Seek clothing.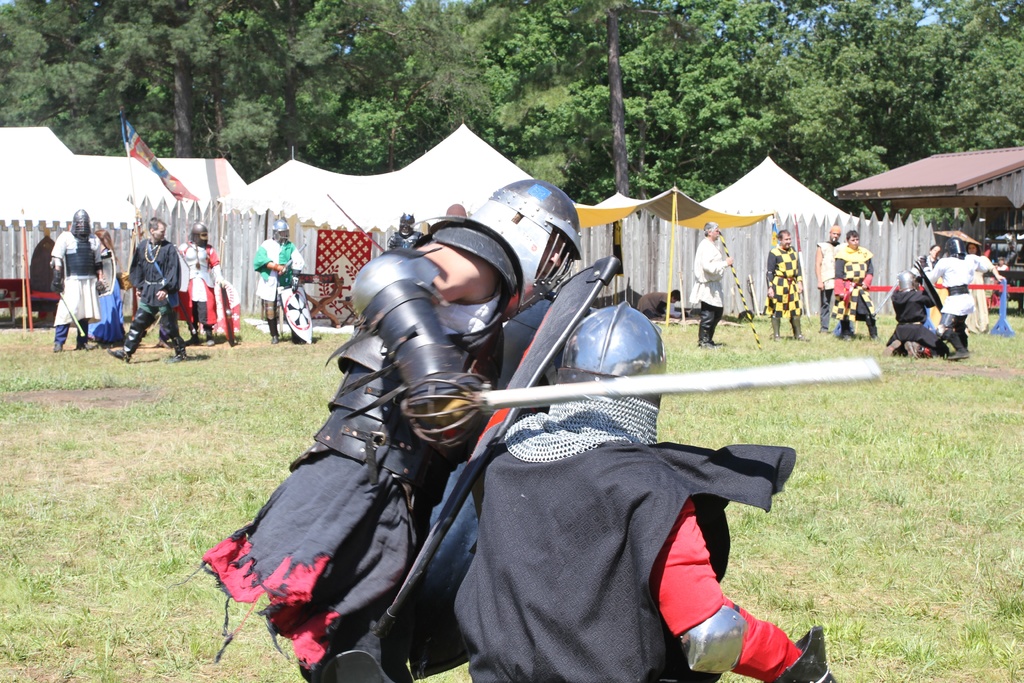
689,236,724,341.
